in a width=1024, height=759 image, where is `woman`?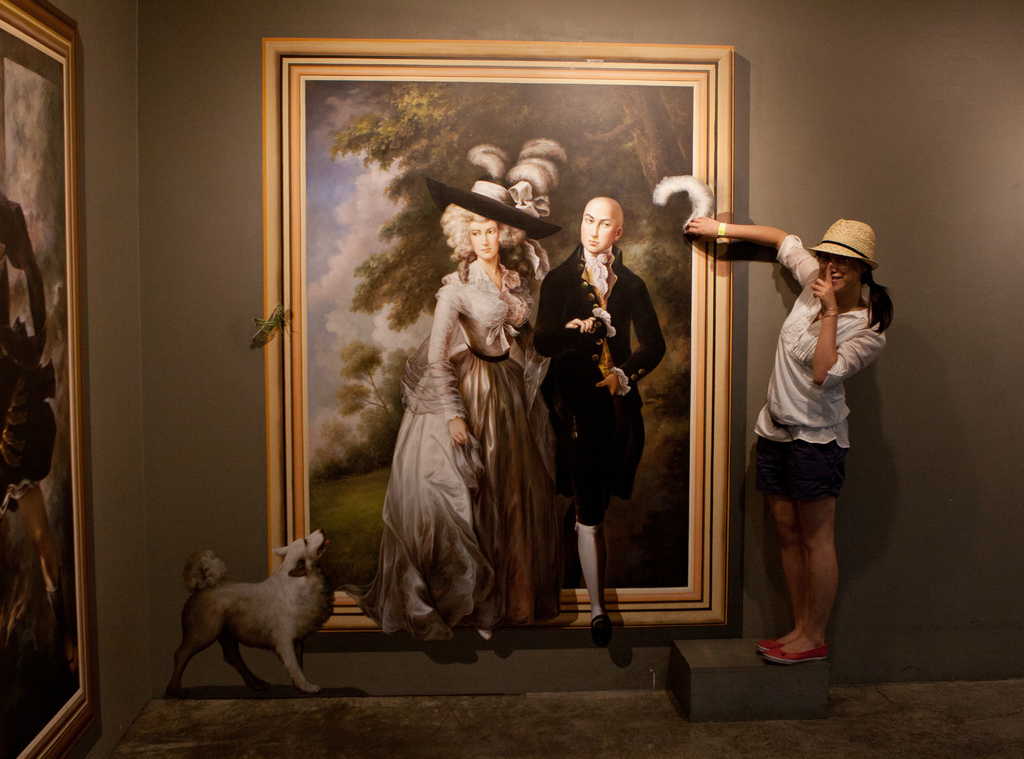
[685, 215, 895, 665].
